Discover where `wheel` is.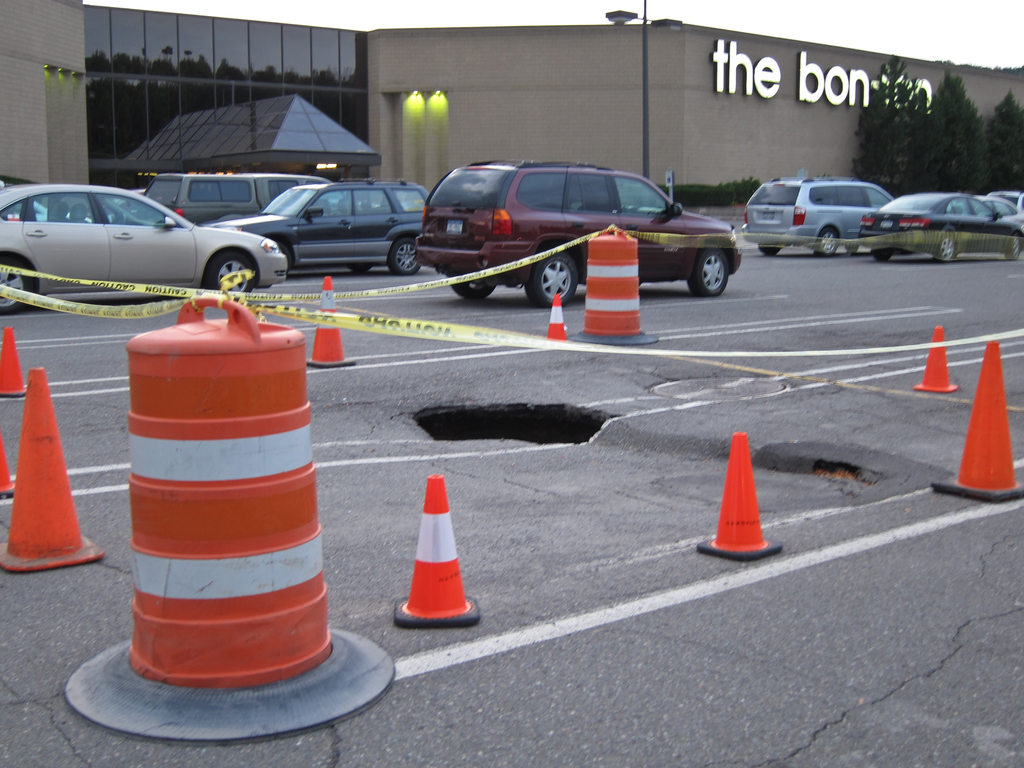
Discovered at <region>284, 242, 294, 263</region>.
